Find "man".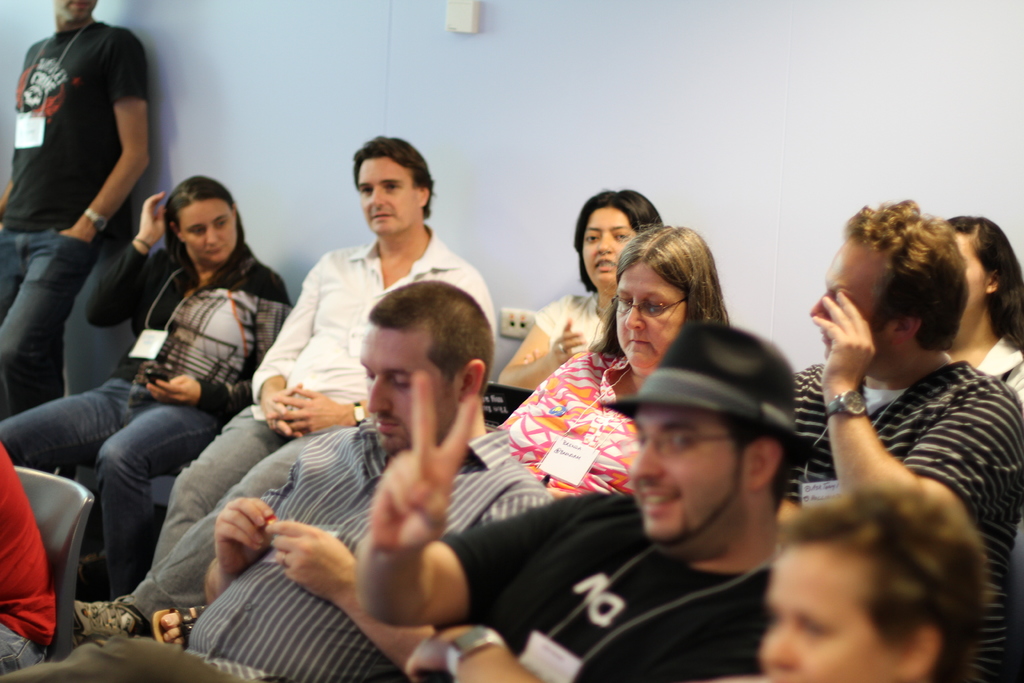
(x1=747, y1=209, x2=1023, y2=657).
